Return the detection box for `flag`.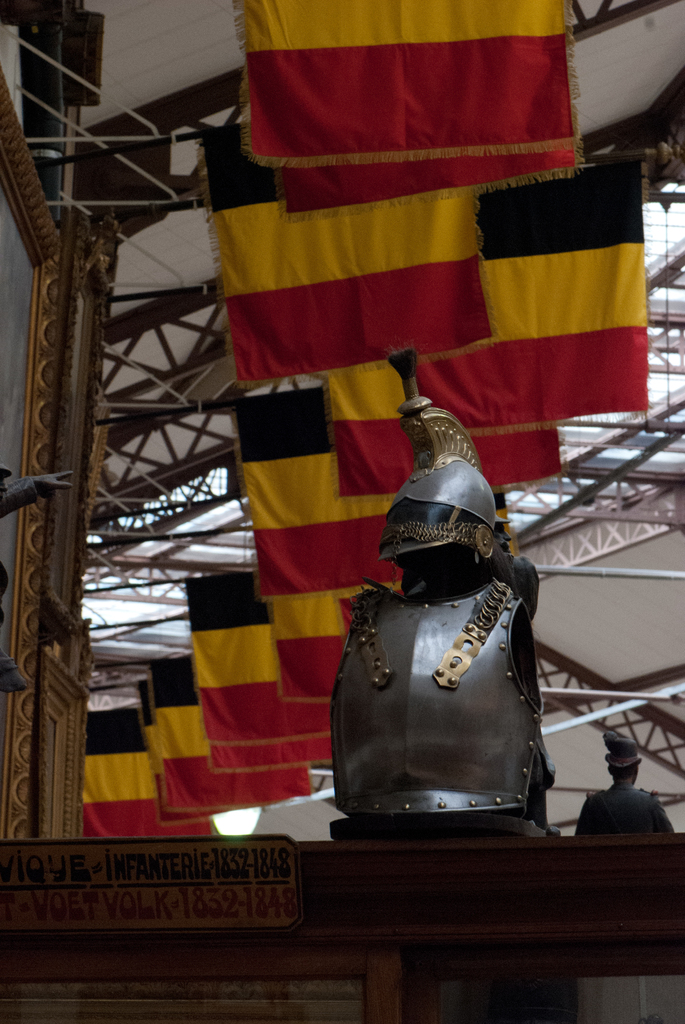
bbox=[201, 115, 503, 383].
